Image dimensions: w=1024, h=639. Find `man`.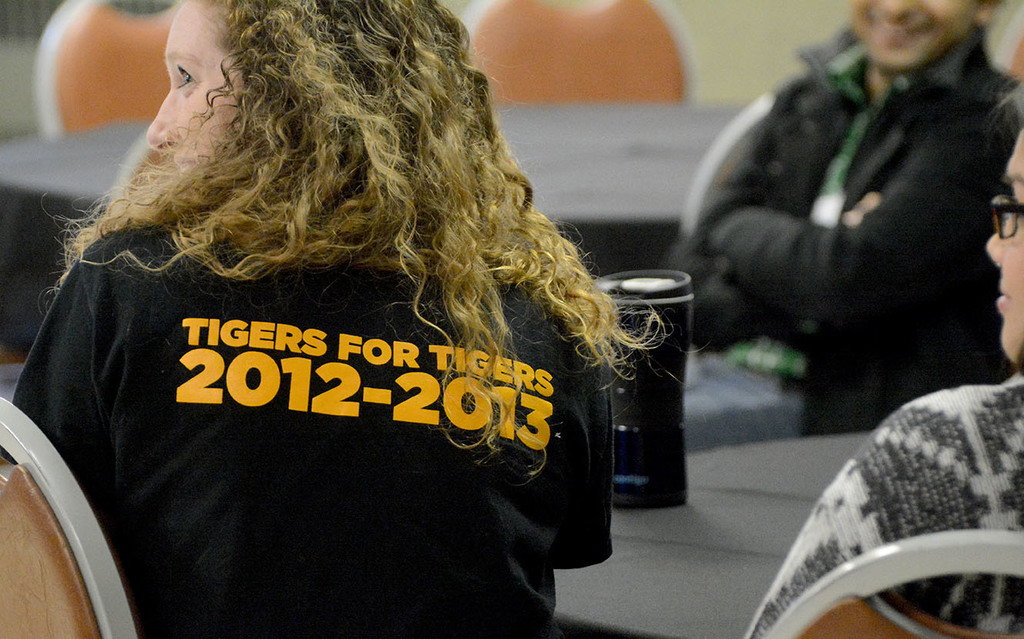
632 0 1023 447.
